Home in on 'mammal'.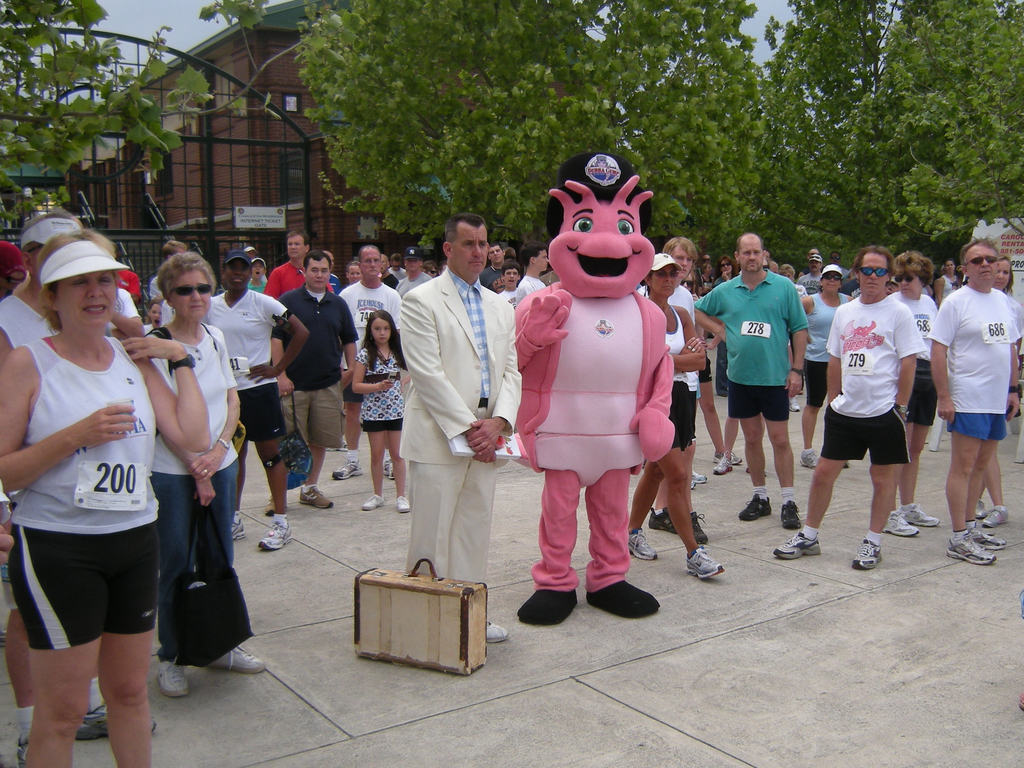
Homed in at 928:240:1021:564.
